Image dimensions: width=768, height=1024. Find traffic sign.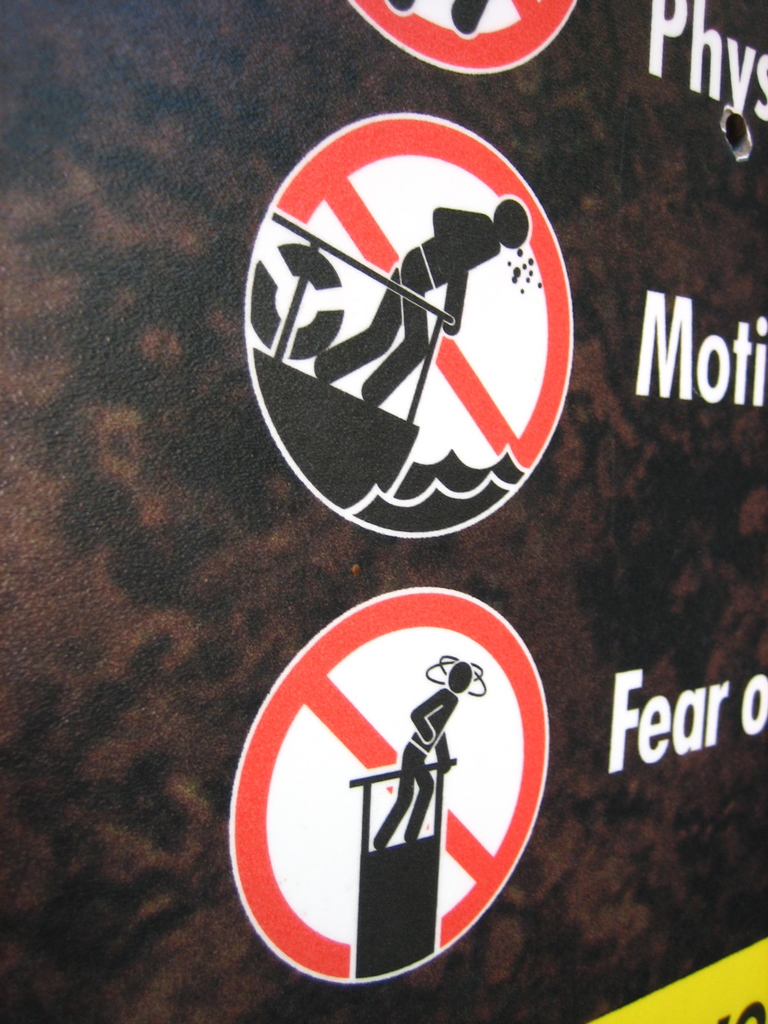
251, 122, 573, 529.
